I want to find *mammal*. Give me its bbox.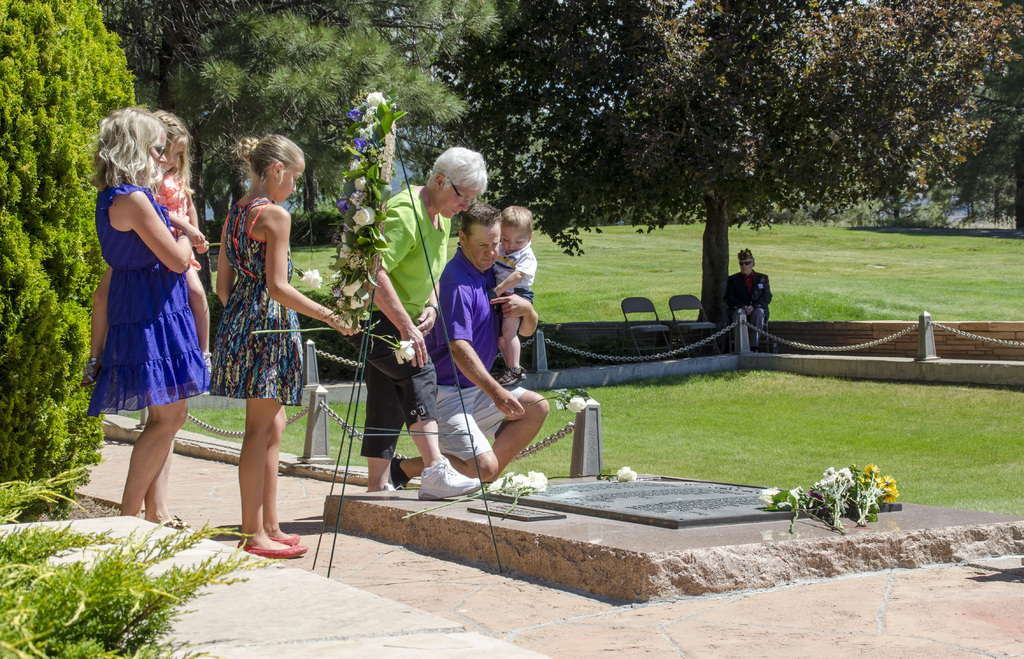
<bbox>365, 144, 487, 504</bbox>.
